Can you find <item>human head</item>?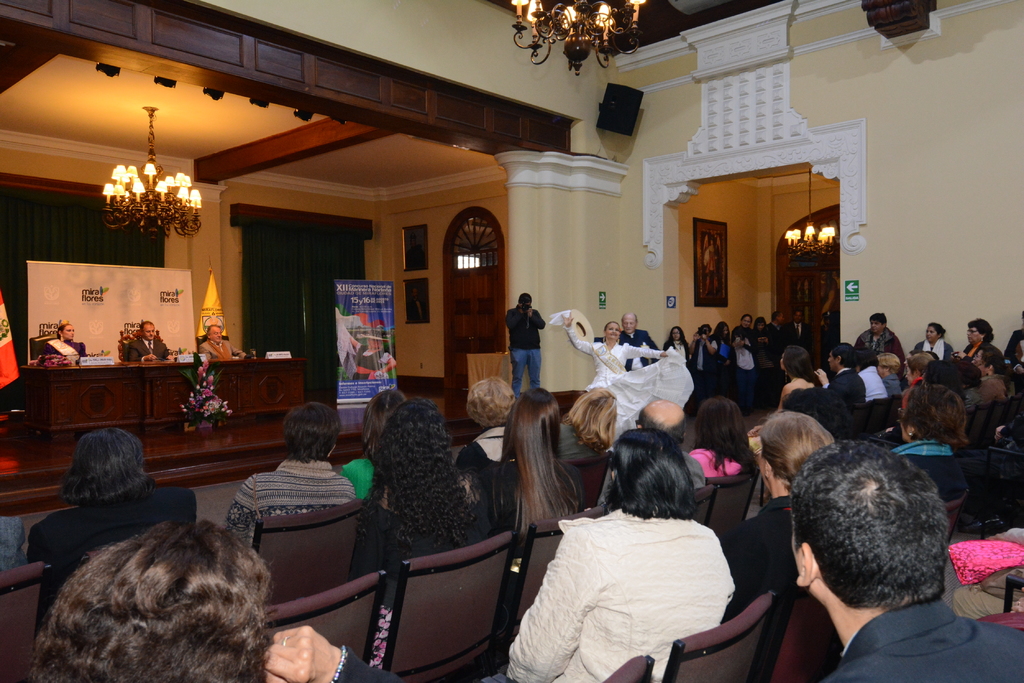
Yes, bounding box: bbox=[460, 375, 518, 422].
